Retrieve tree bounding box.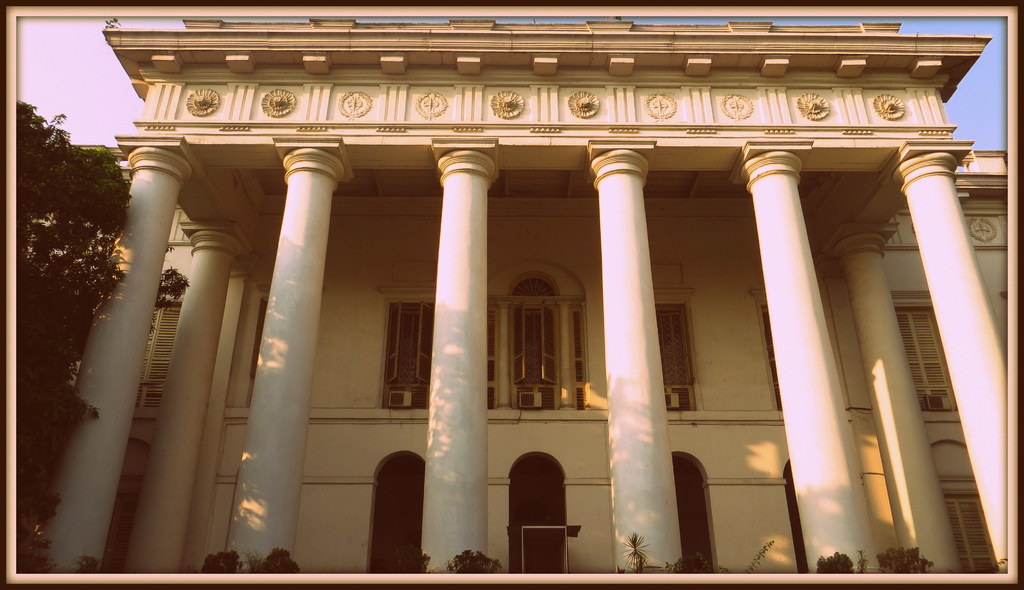
Bounding box: (left=17, top=101, right=193, bottom=527).
